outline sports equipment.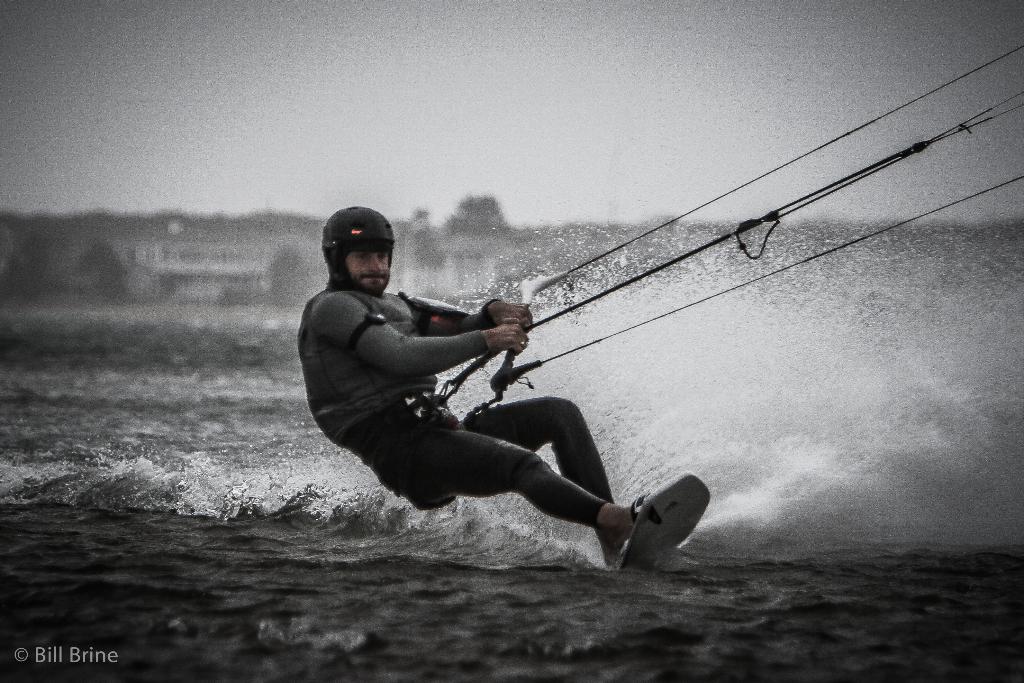
Outline: Rect(320, 208, 396, 288).
